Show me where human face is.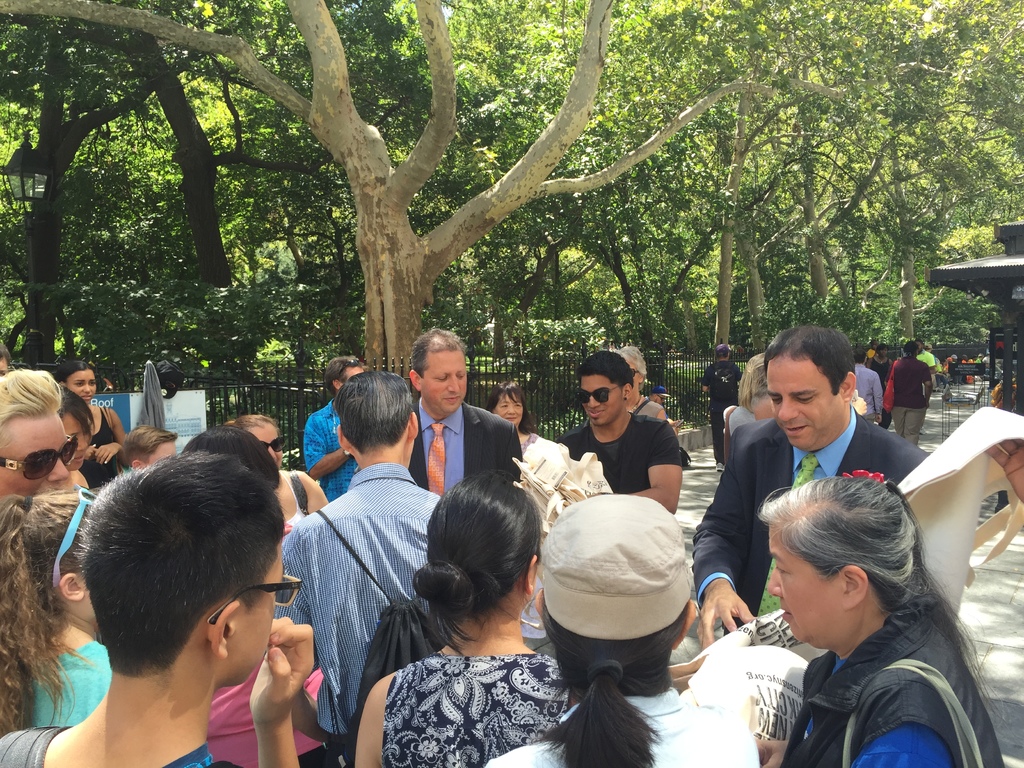
human face is at [580,371,624,428].
